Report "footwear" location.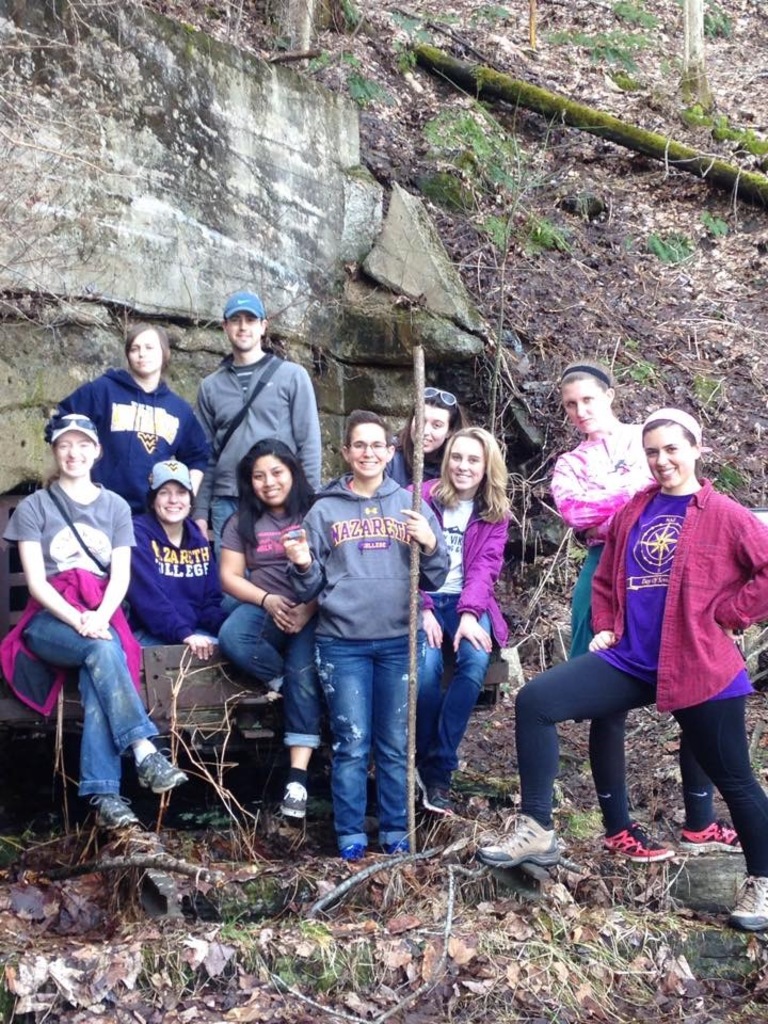
Report: [92,796,131,826].
